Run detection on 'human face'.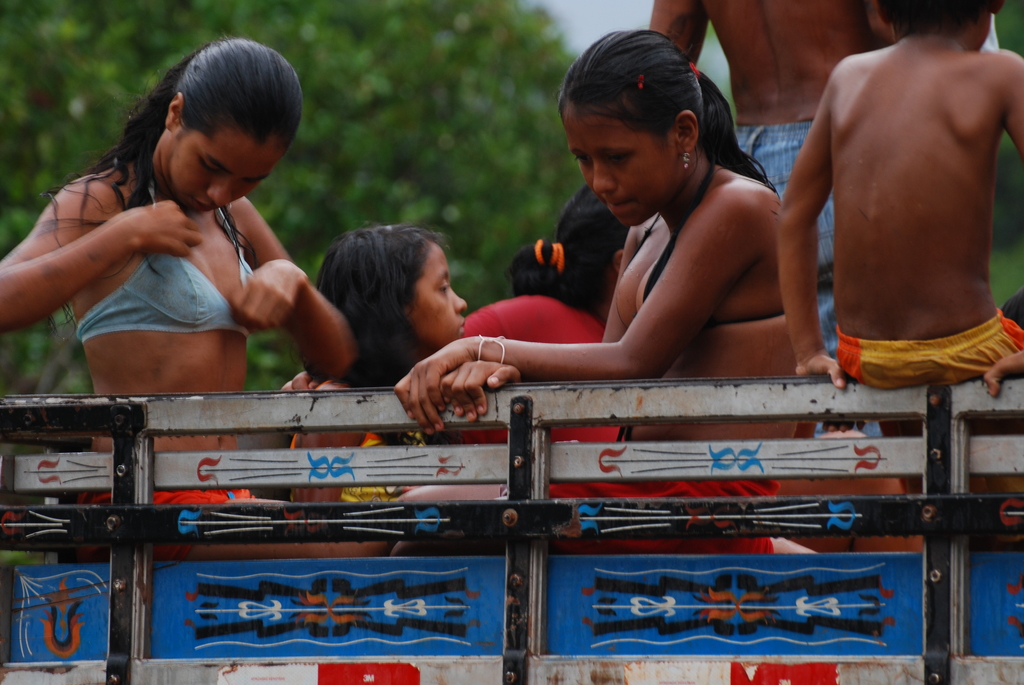
Result: (572, 115, 677, 236).
